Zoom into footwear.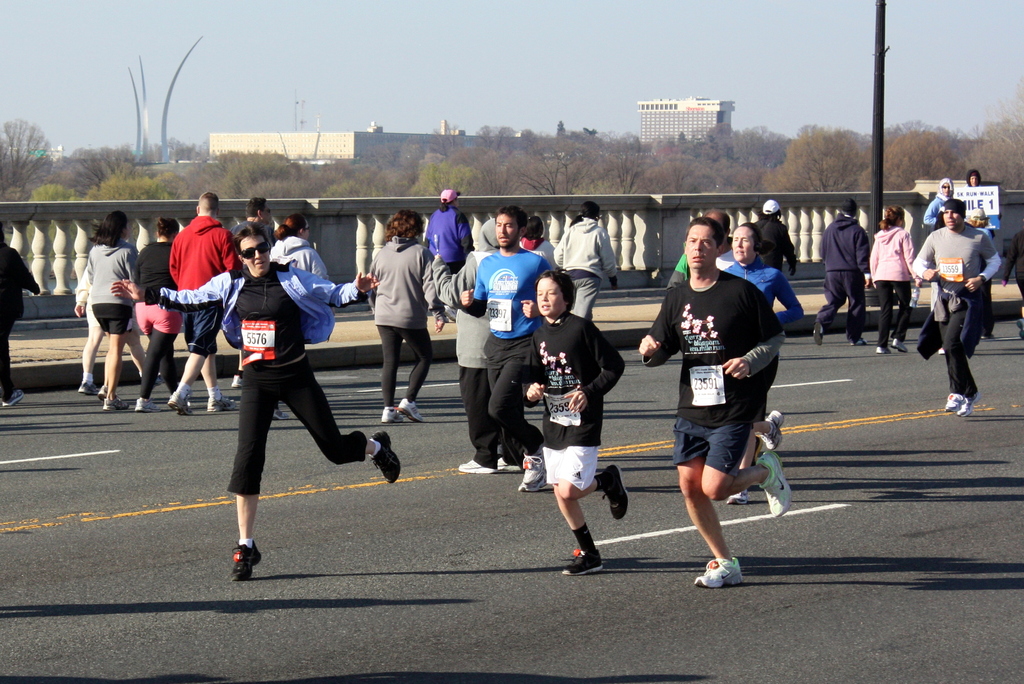
Zoom target: 496:457:521:474.
